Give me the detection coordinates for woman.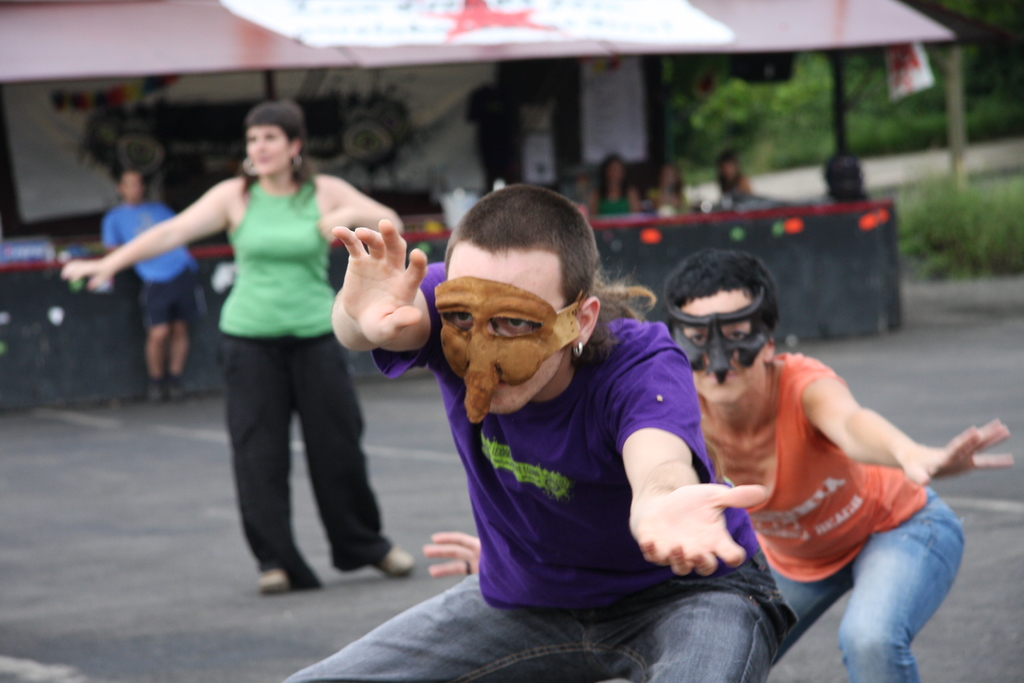
crop(588, 152, 648, 226).
